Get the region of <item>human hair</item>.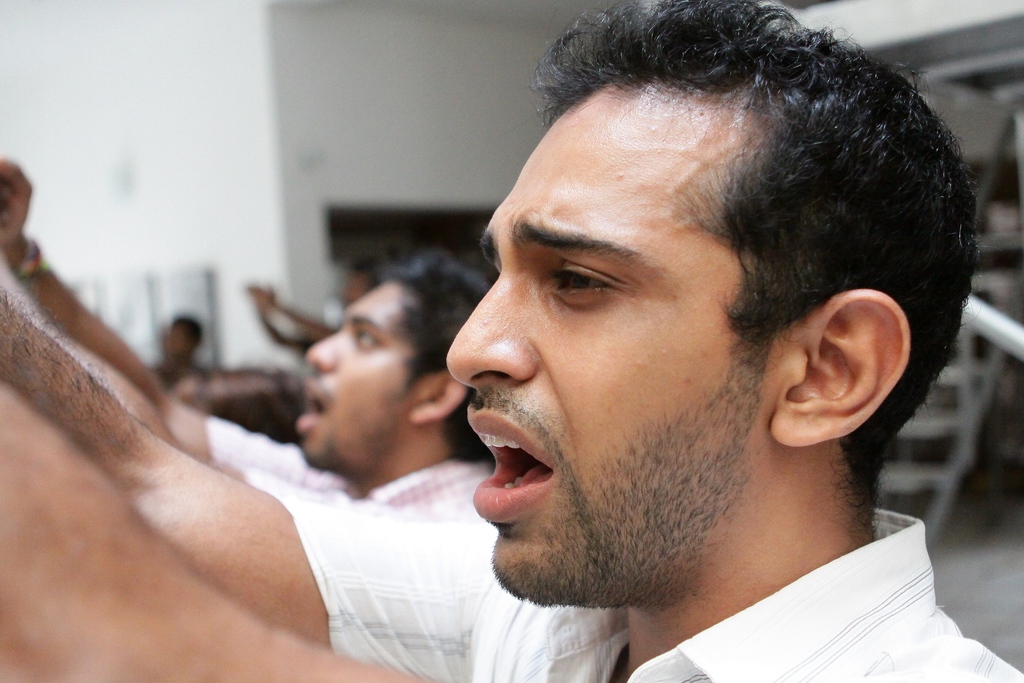
Rect(497, 40, 956, 431).
